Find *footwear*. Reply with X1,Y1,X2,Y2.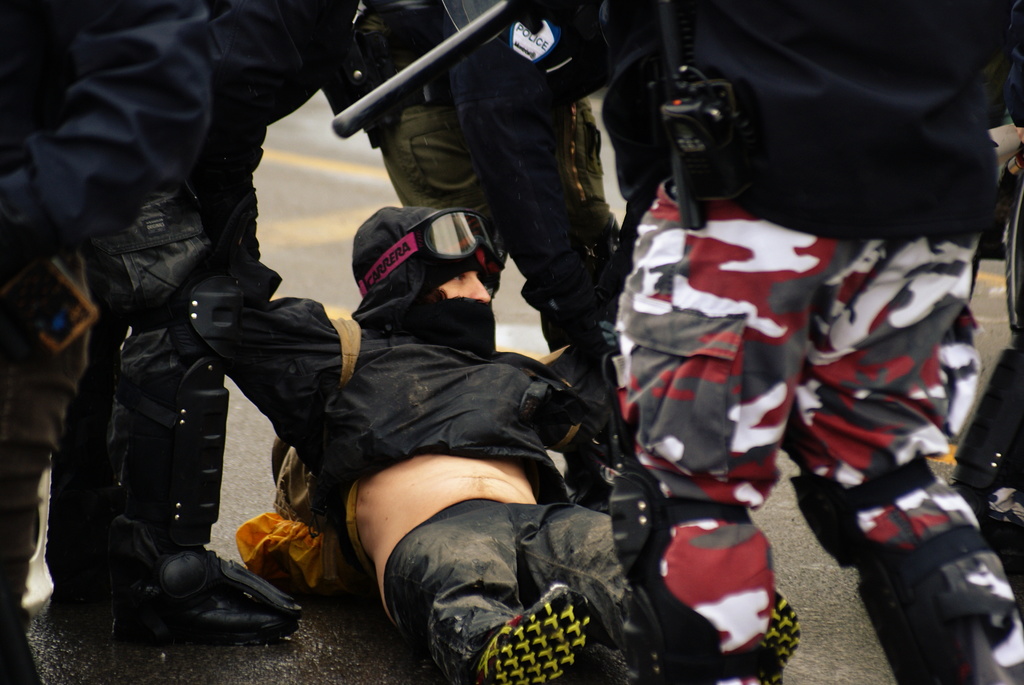
113,533,282,652.
